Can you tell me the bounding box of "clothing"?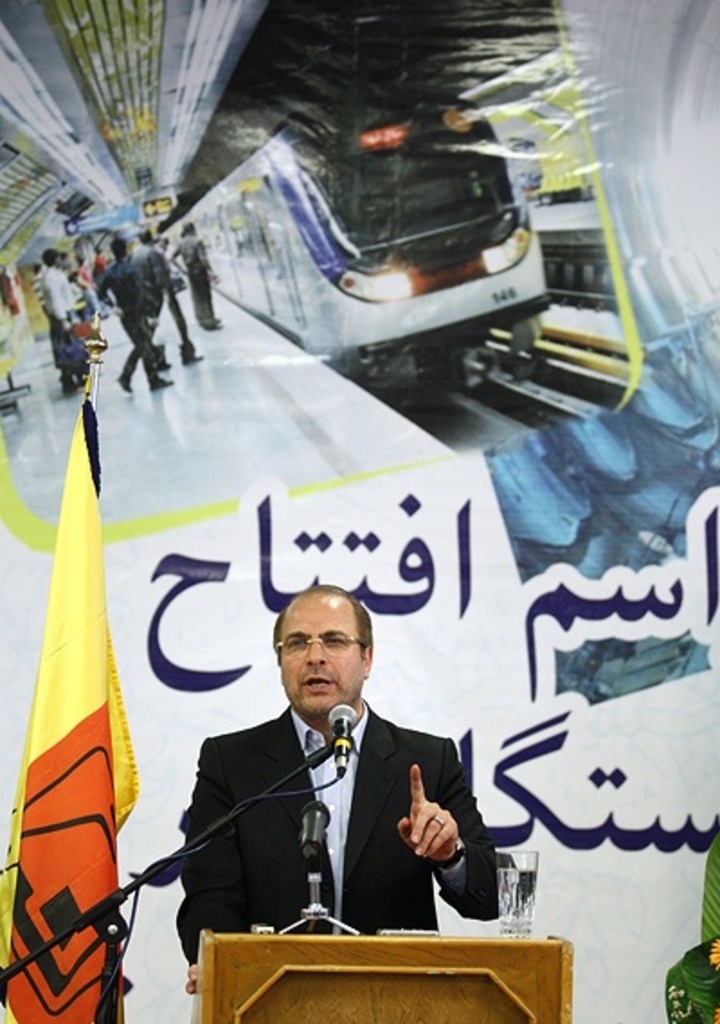
select_region(88, 252, 162, 389).
